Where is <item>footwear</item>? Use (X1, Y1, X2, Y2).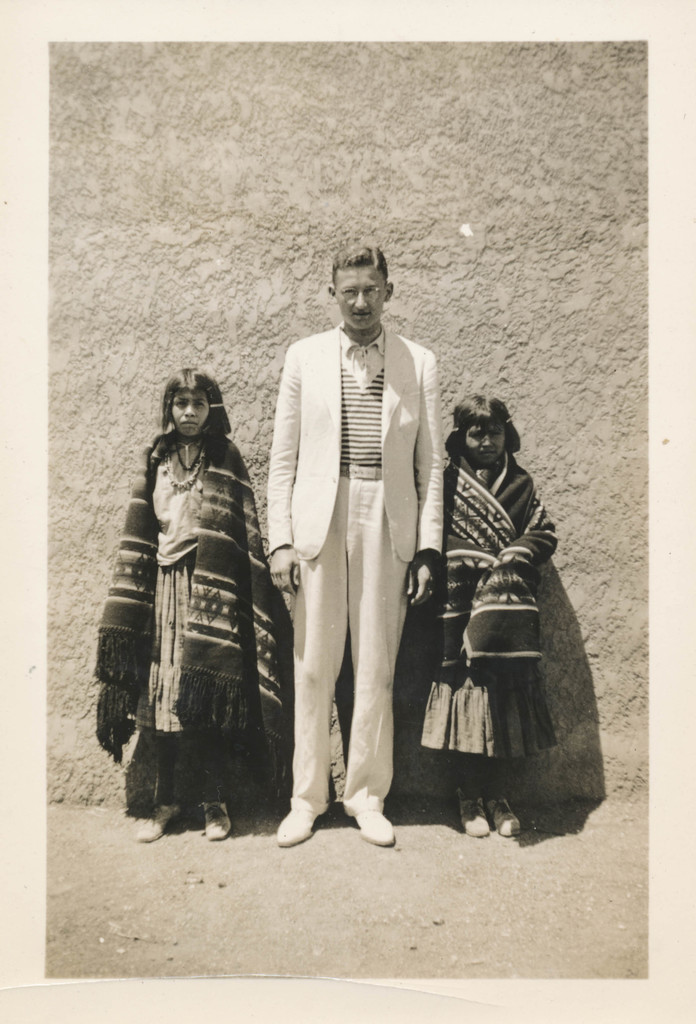
(136, 803, 182, 844).
